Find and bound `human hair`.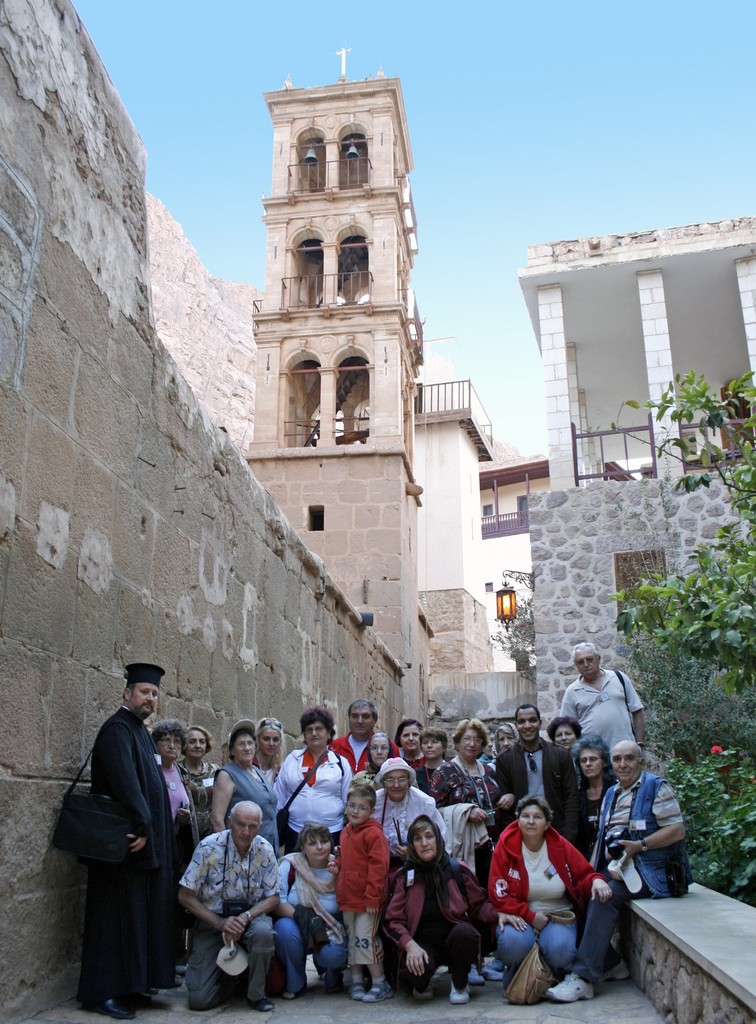
Bound: [x1=417, y1=724, x2=449, y2=756].
